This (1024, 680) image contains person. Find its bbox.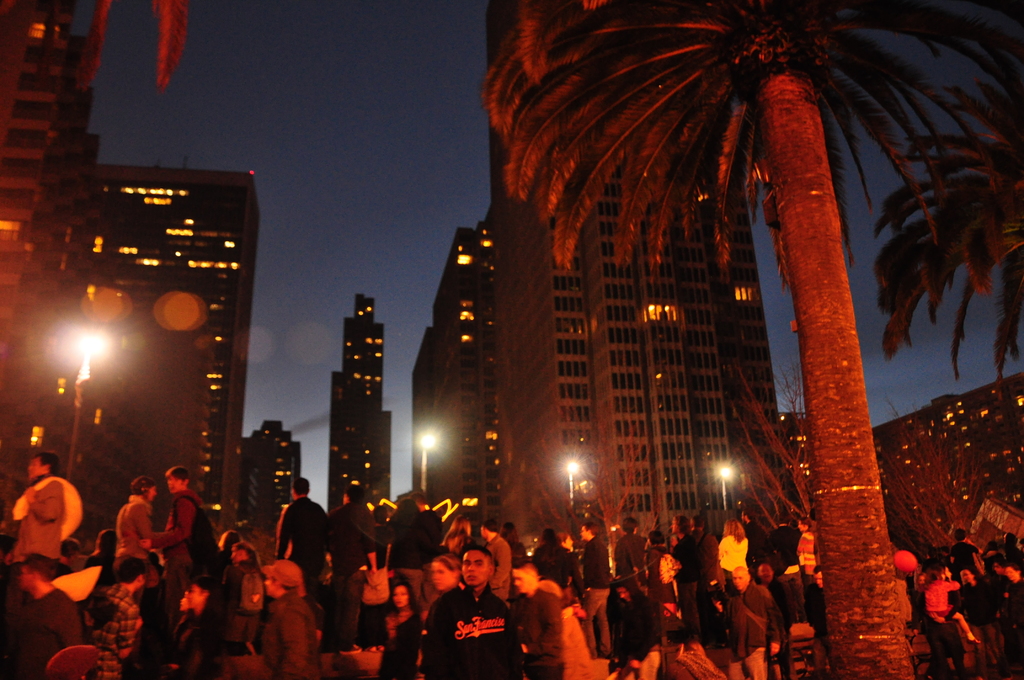
<box>270,482,324,594</box>.
